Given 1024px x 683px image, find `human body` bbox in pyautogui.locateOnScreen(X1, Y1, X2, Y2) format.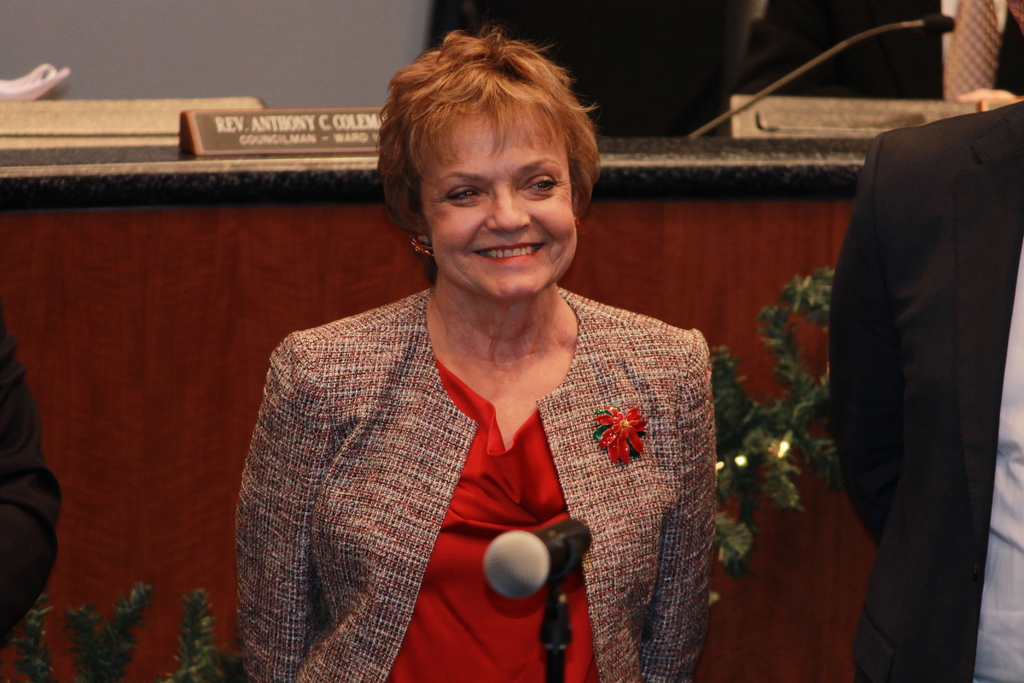
pyautogui.locateOnScreen(817, 93, 1023, 682).
